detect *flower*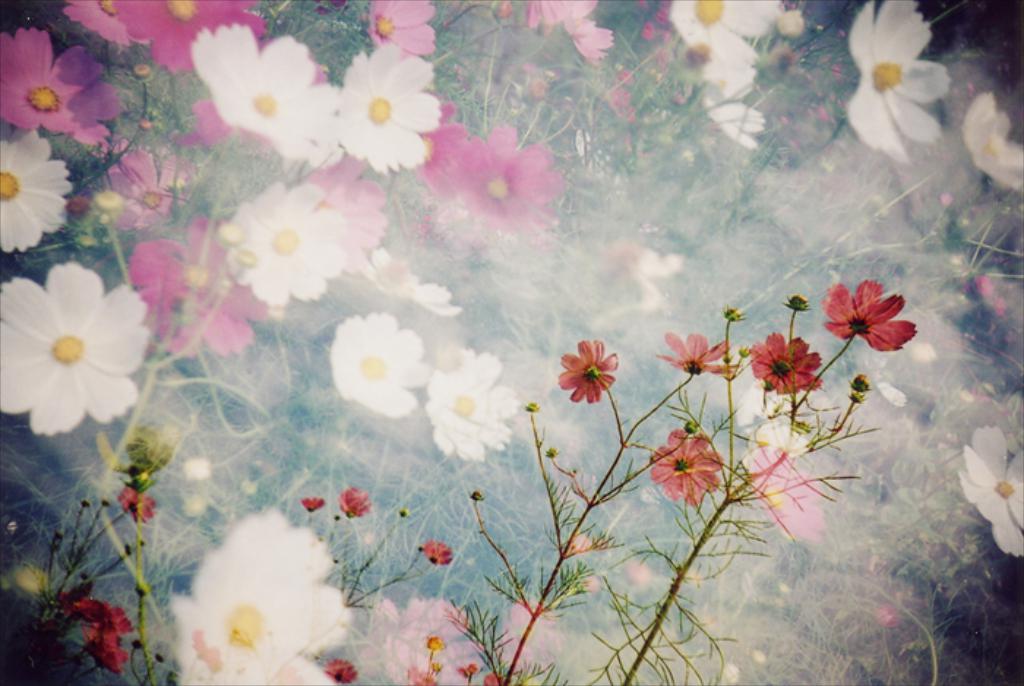
[666,0,787,91]
